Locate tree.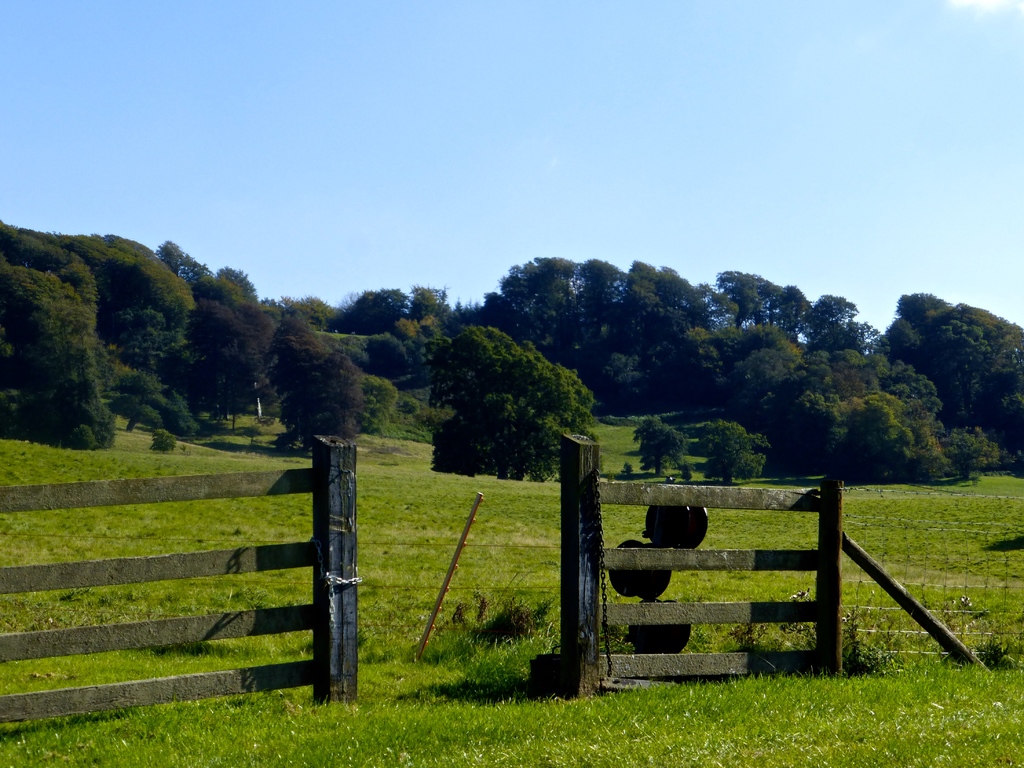
Bounding box: (x1=772, y1=346, x2=868, y2=394).
